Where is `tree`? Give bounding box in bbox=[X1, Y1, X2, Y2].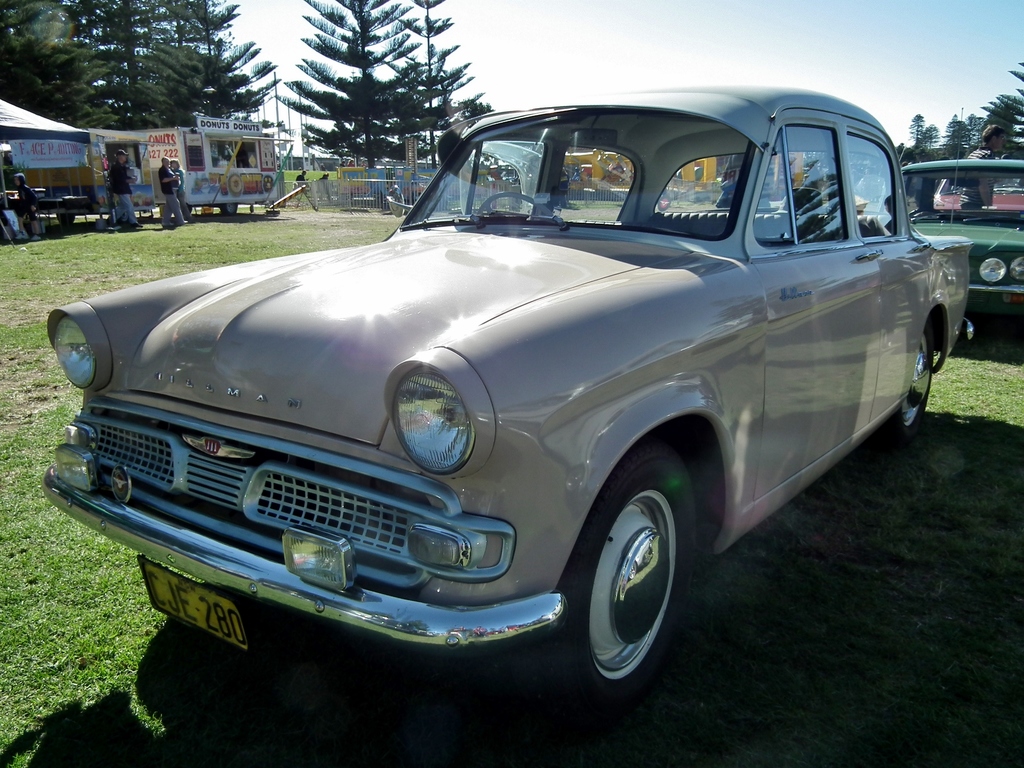
bbox=[449, 99, 499, 137].
